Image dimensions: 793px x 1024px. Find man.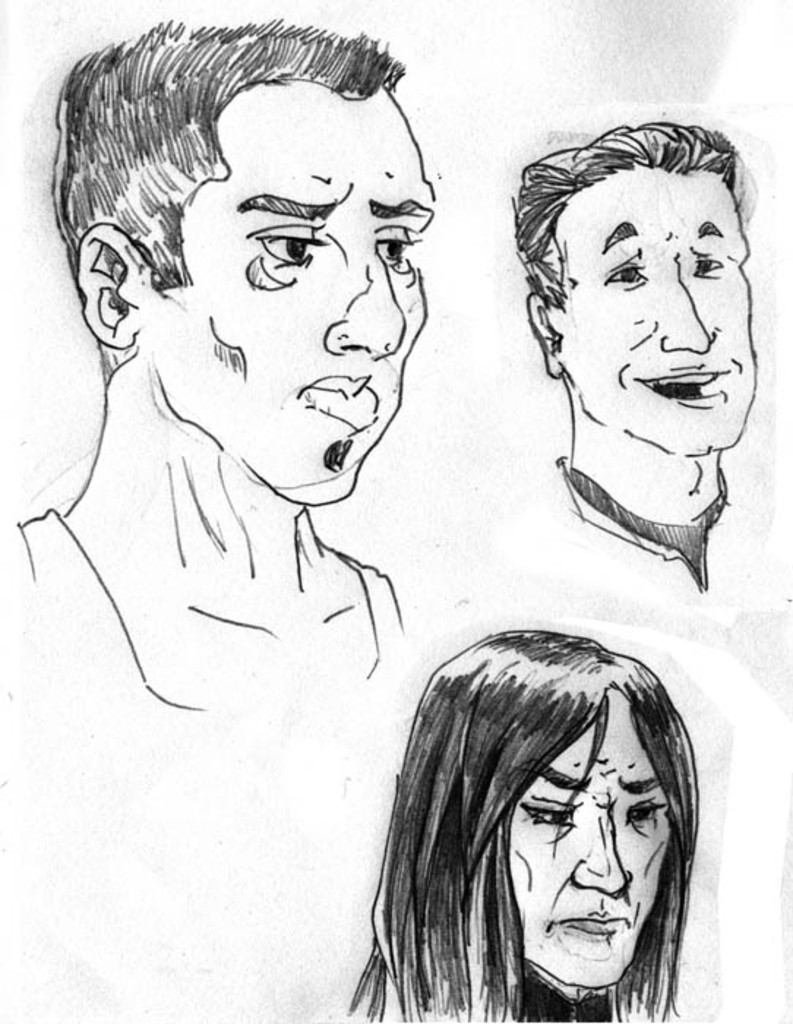
rect(486, 111, 792, 636).
